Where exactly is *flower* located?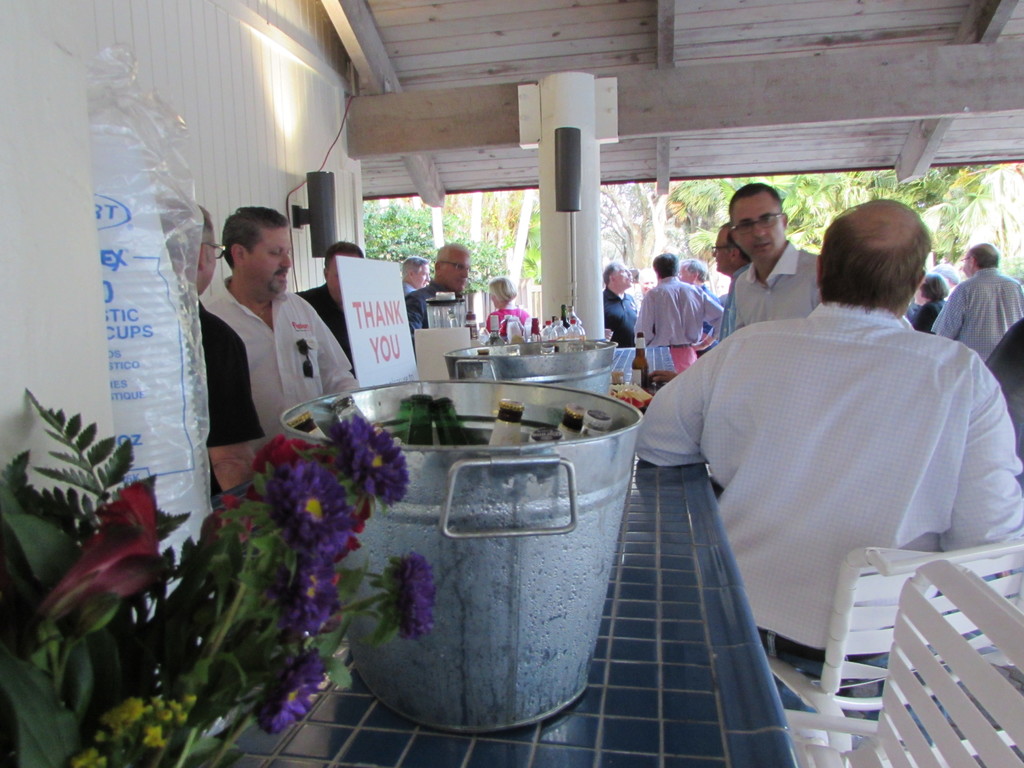
Its bounding box is (left=255, top=643, right=328, bottom=732).
